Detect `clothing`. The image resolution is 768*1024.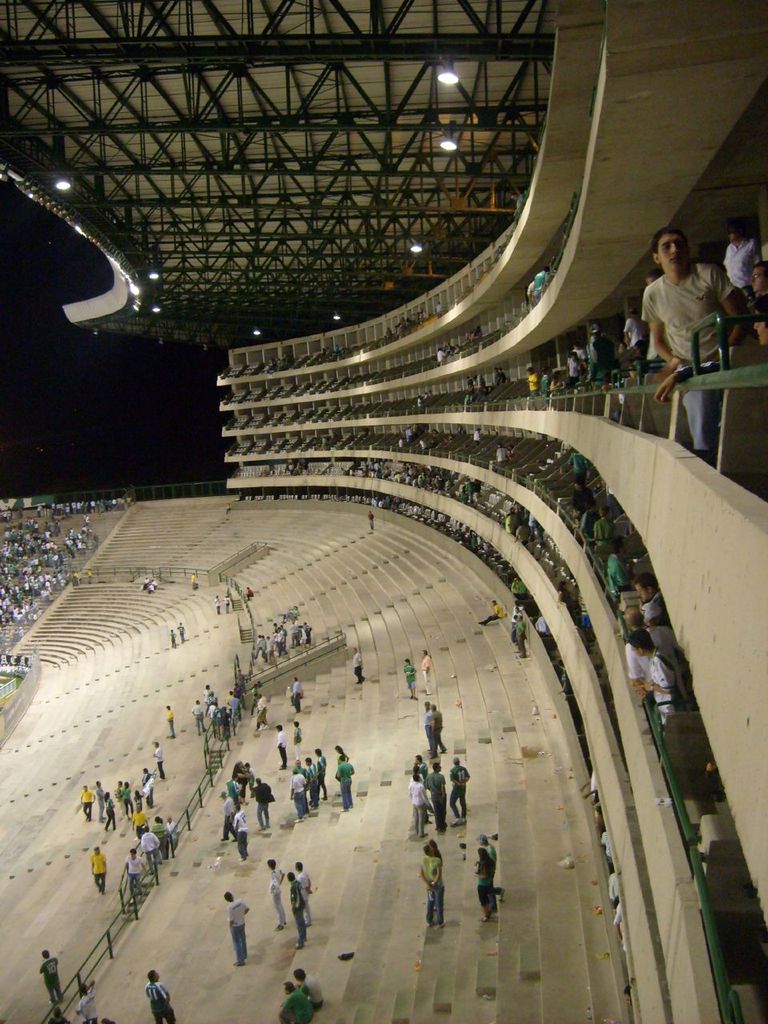
x1=290 y1=726 x2=306 y2=755.
